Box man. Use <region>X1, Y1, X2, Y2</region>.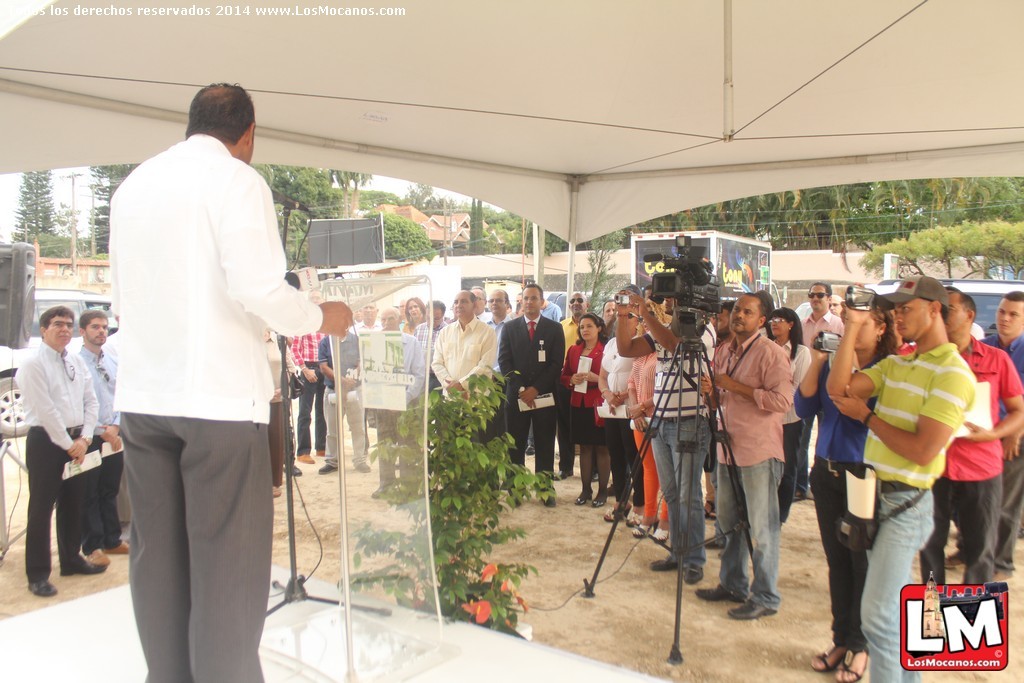
<region>559, 291, 592, 478</region>.
